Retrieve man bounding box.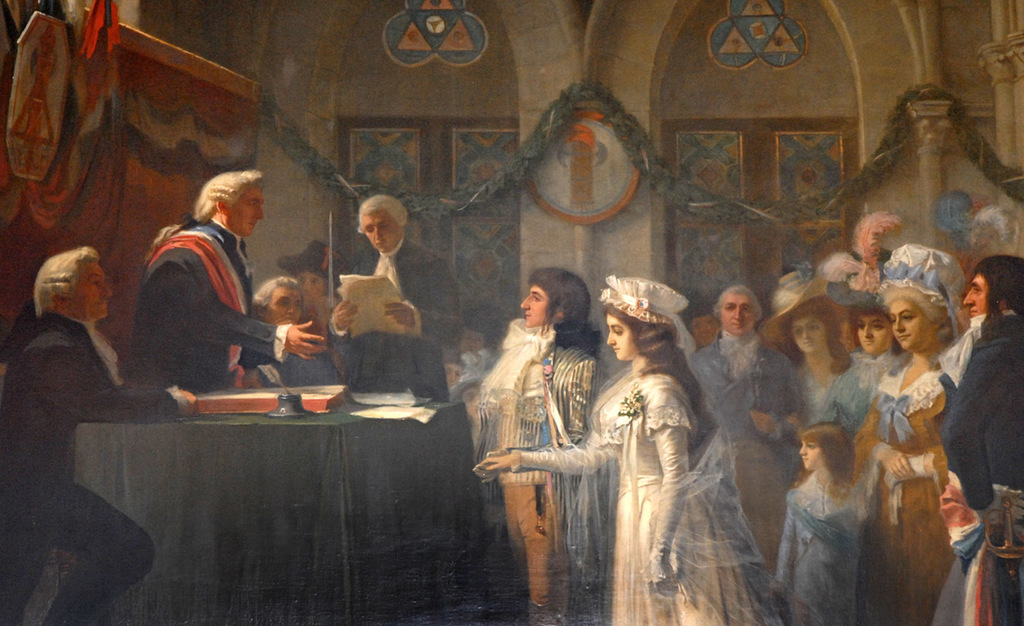
Bounding box: <bbox>0, 249, 193, 624</bbox>.
